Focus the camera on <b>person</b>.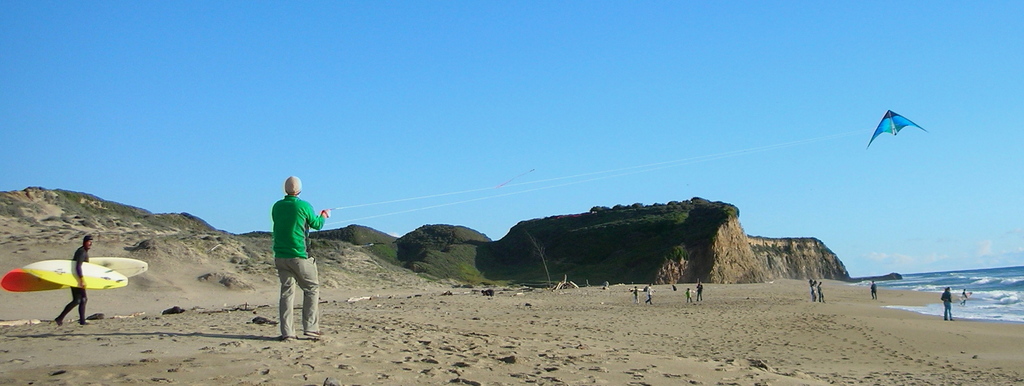
Focus region: box=[960, 287, 968, 308].
